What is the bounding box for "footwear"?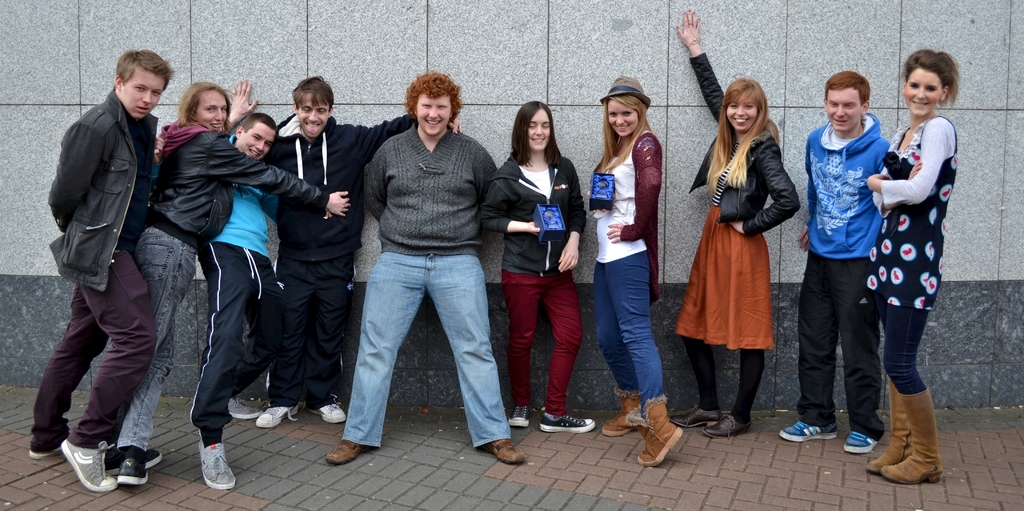
select_region(702, 412, 756, 437).
